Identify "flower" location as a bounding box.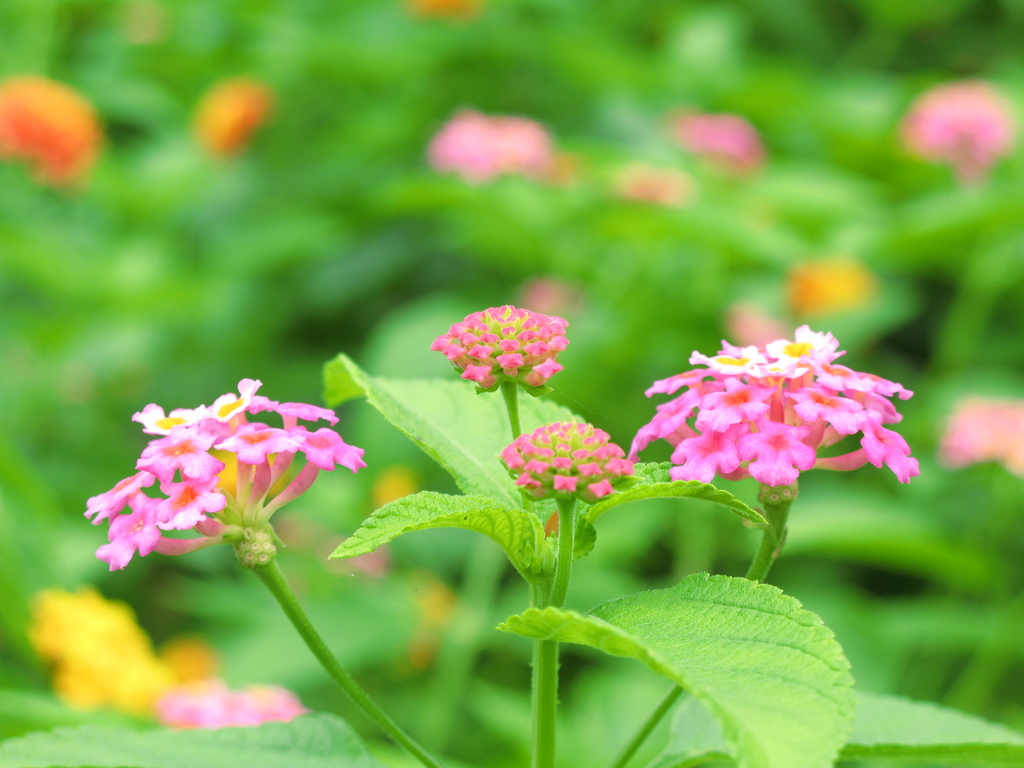
<region>791, 254, 861, 305</region>.
